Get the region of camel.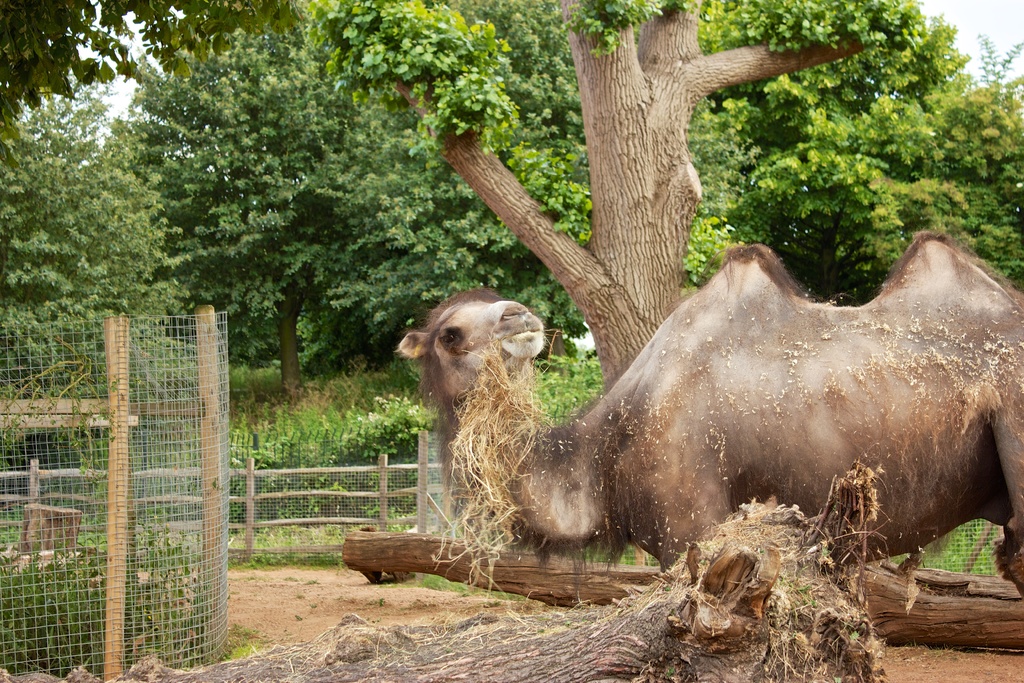
(396,227,1023,579).
